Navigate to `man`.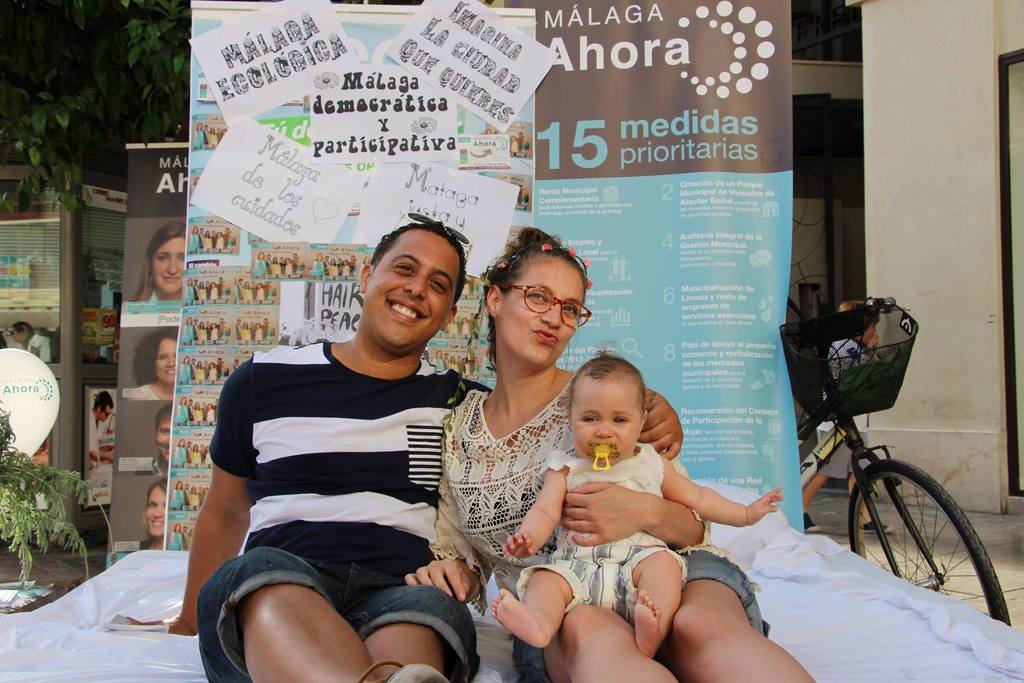
Navigation target: [220,226,229,248].
